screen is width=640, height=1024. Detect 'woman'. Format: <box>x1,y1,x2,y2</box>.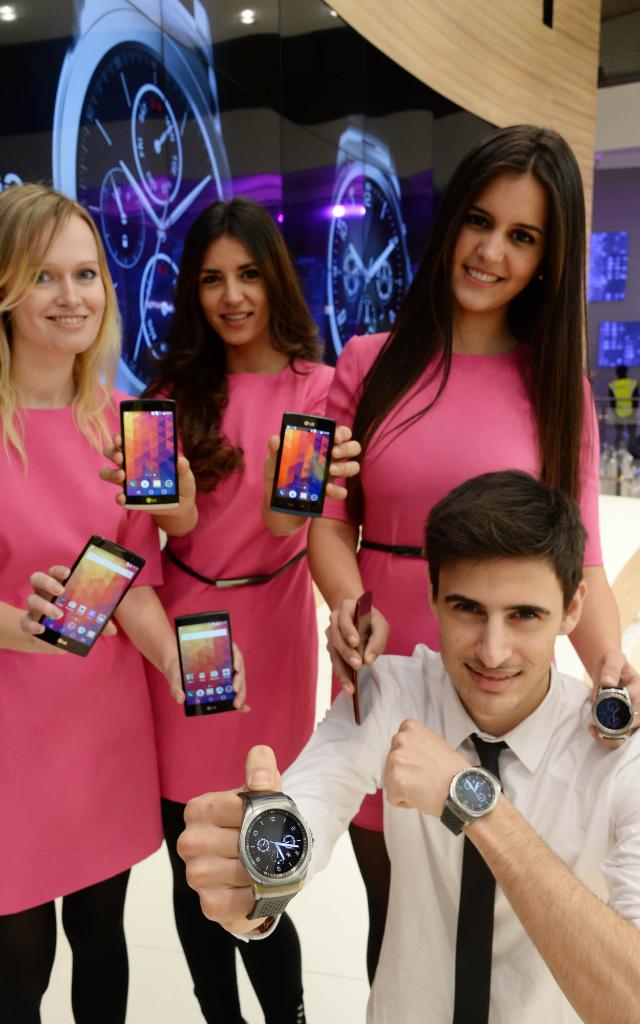
<box>306,124,639,991</box>.
